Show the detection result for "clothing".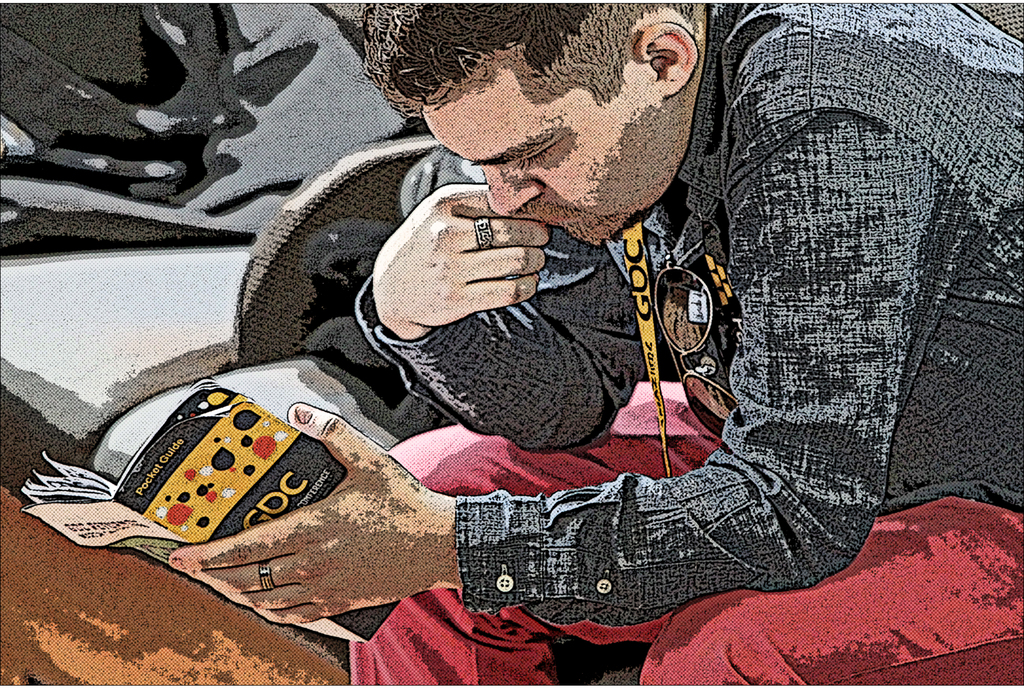
box(345, 0, 1023, 688).
